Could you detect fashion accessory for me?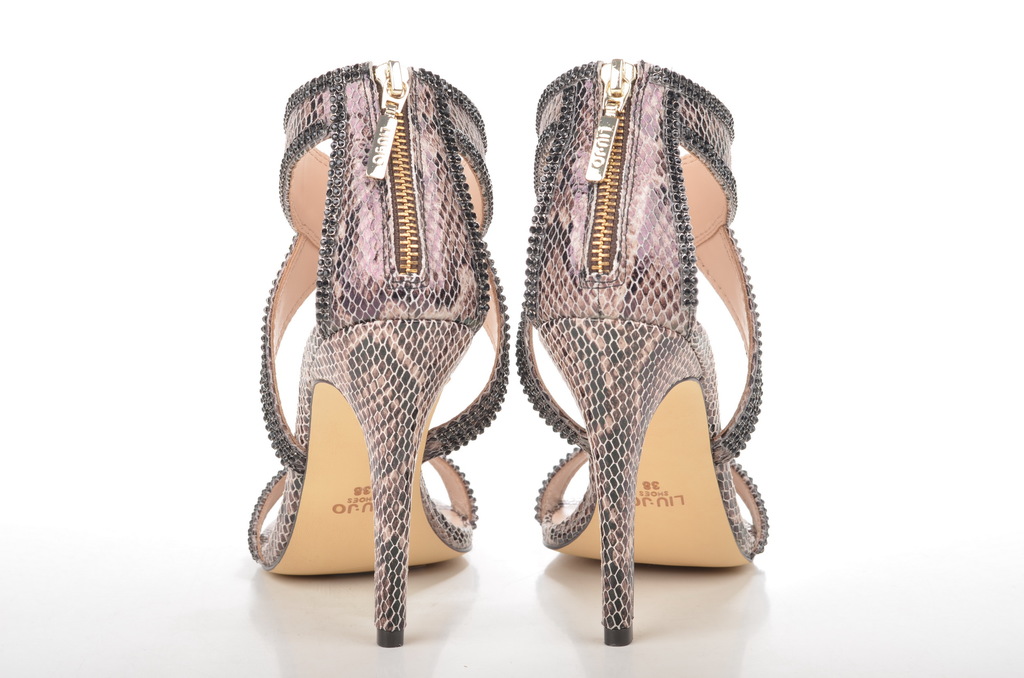
Detection result: rect(247, 61, 512, 650).
